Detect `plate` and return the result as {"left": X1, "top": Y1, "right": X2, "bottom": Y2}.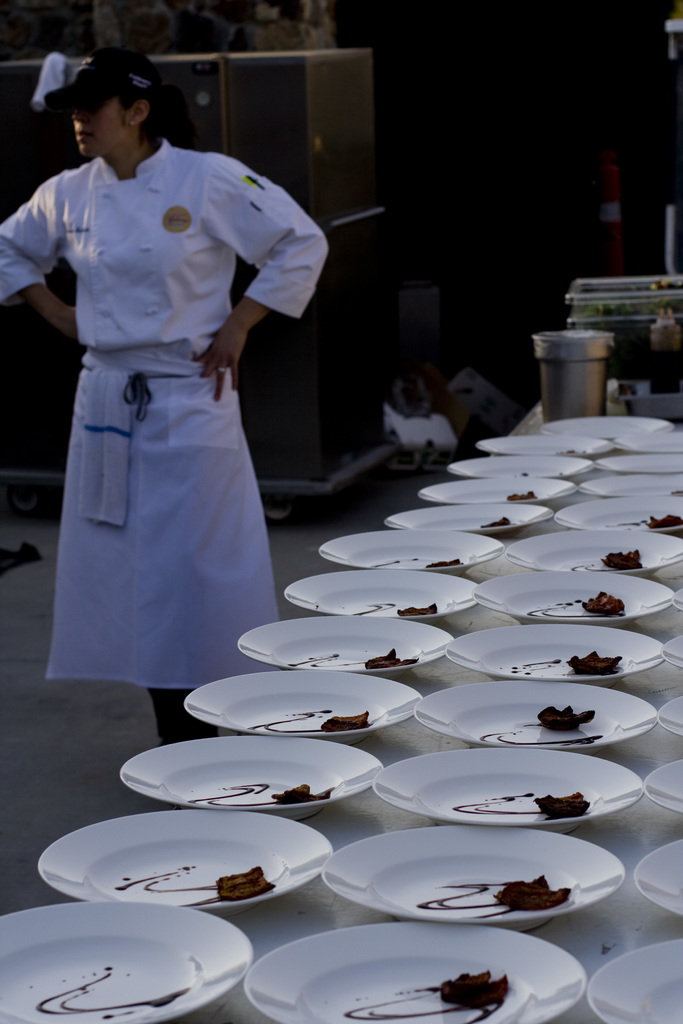
{"left": 277, "top": 572, "right": 476, "bottom": 619}.
